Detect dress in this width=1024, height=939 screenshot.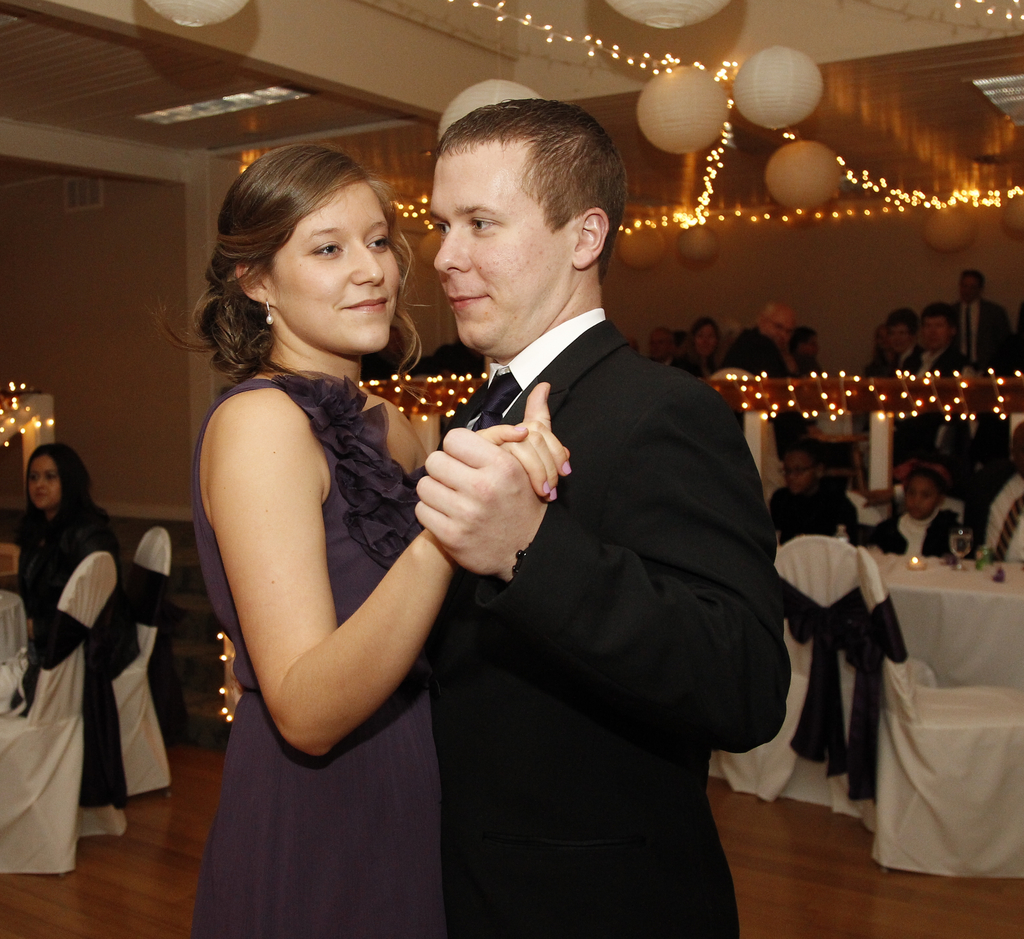
Detection: {"x1": 188, "y1": 374, "x2": 451, "y2": 938}.
